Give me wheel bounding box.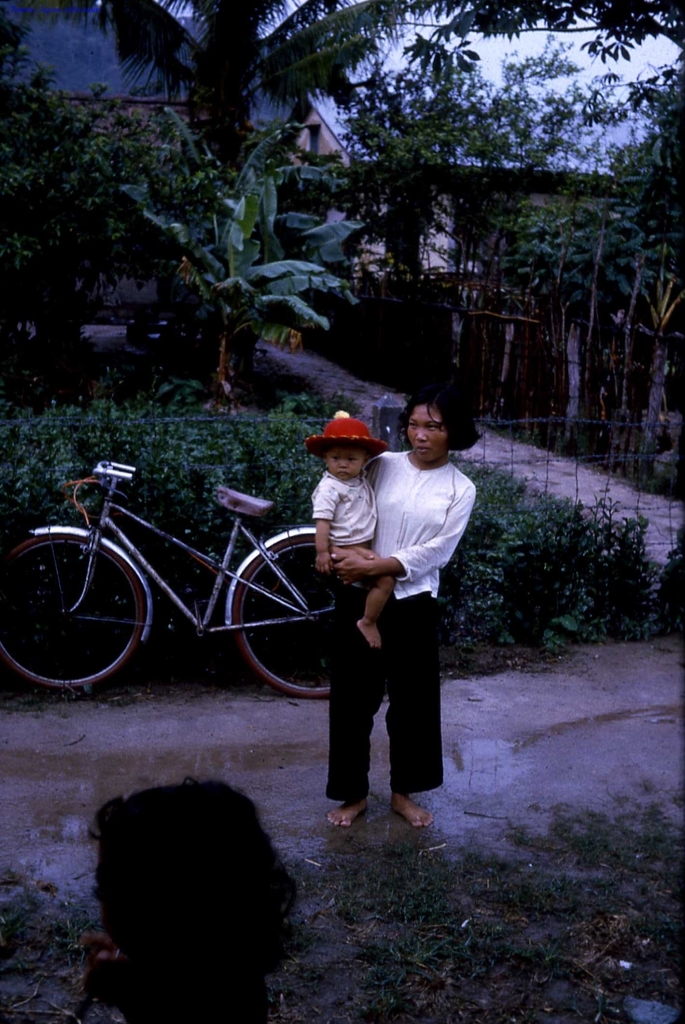
[12, 529, 148, 687].
